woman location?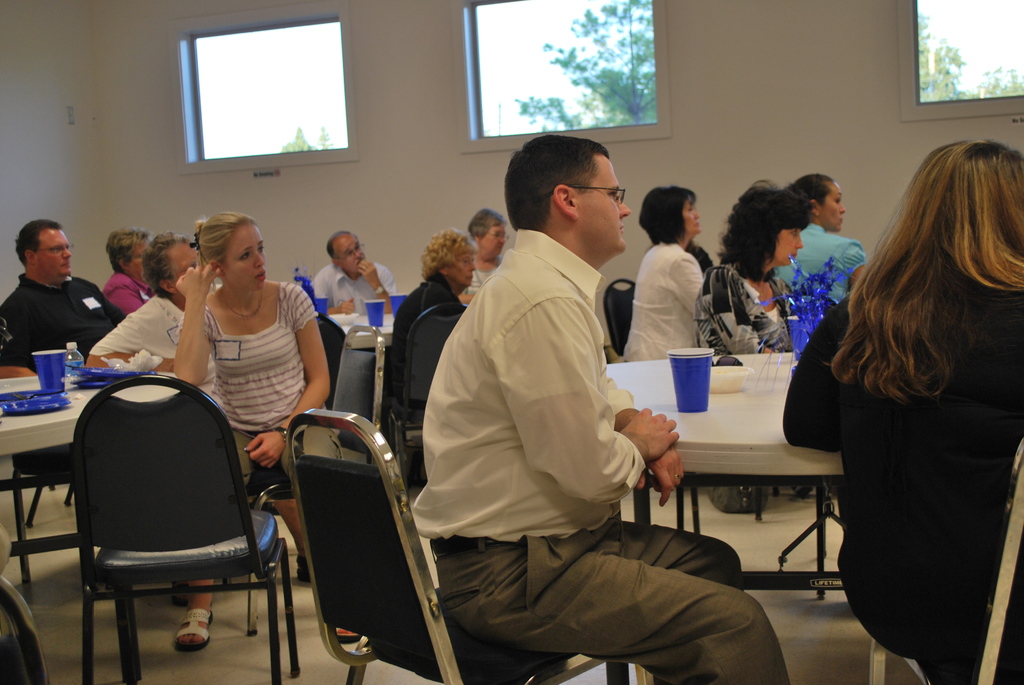
(x1=692, y1=175, x2=804, y2=353)
